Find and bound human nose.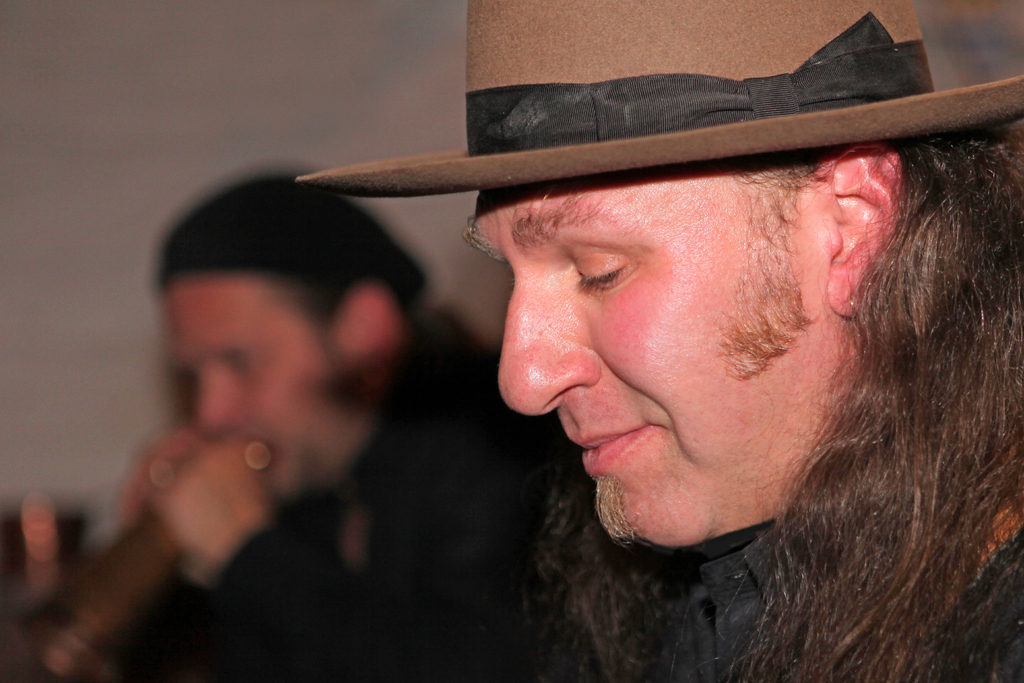
Bound: 493:262:604:420.
